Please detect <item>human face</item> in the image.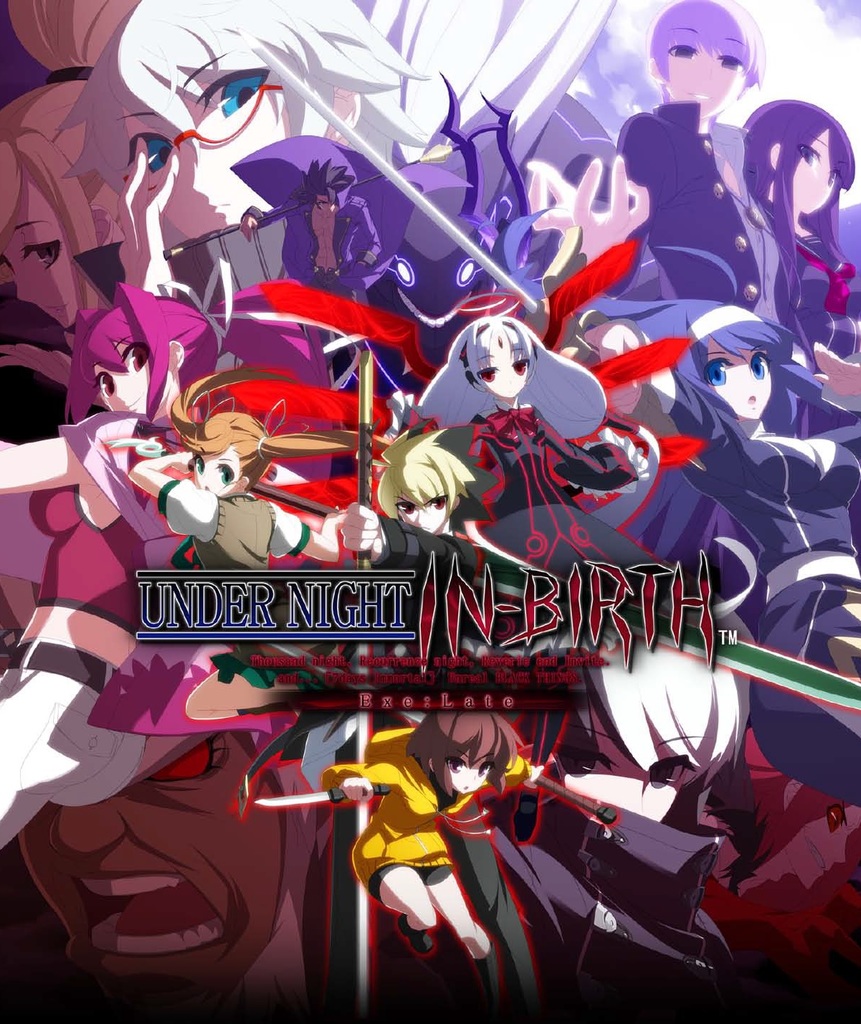
446, 759, 490, 792.
